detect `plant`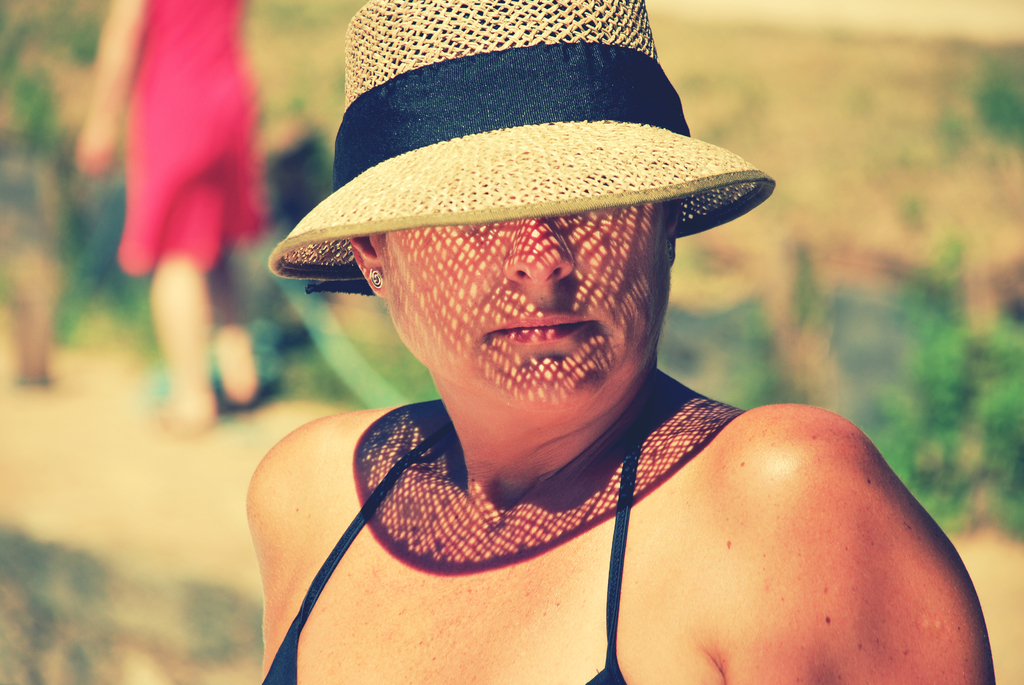
pyautogui.locateOnScreen(884, 230, 984, 516)
